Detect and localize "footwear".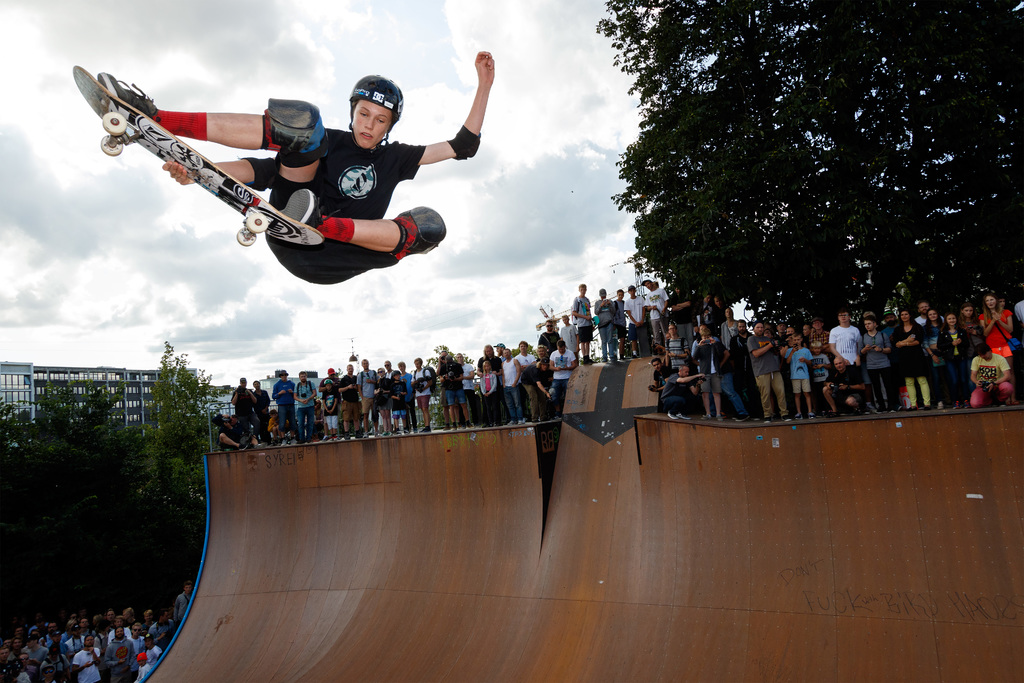
Localized at Rect(885, 398, 891, 410).
